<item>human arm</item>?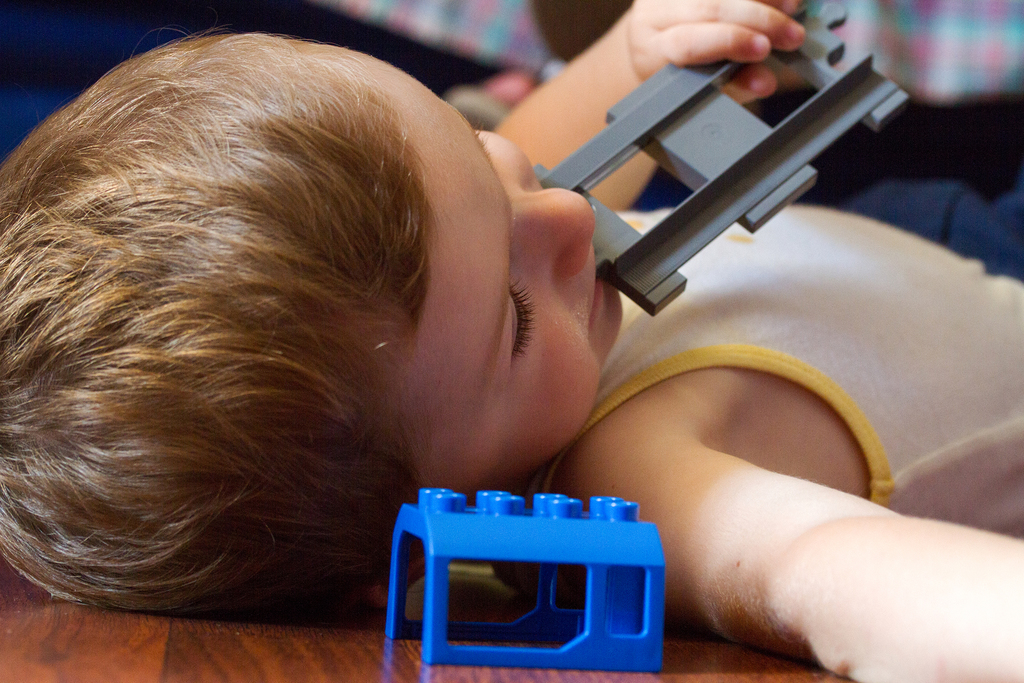
x1=595 y1=348 x2=995 y2=682
